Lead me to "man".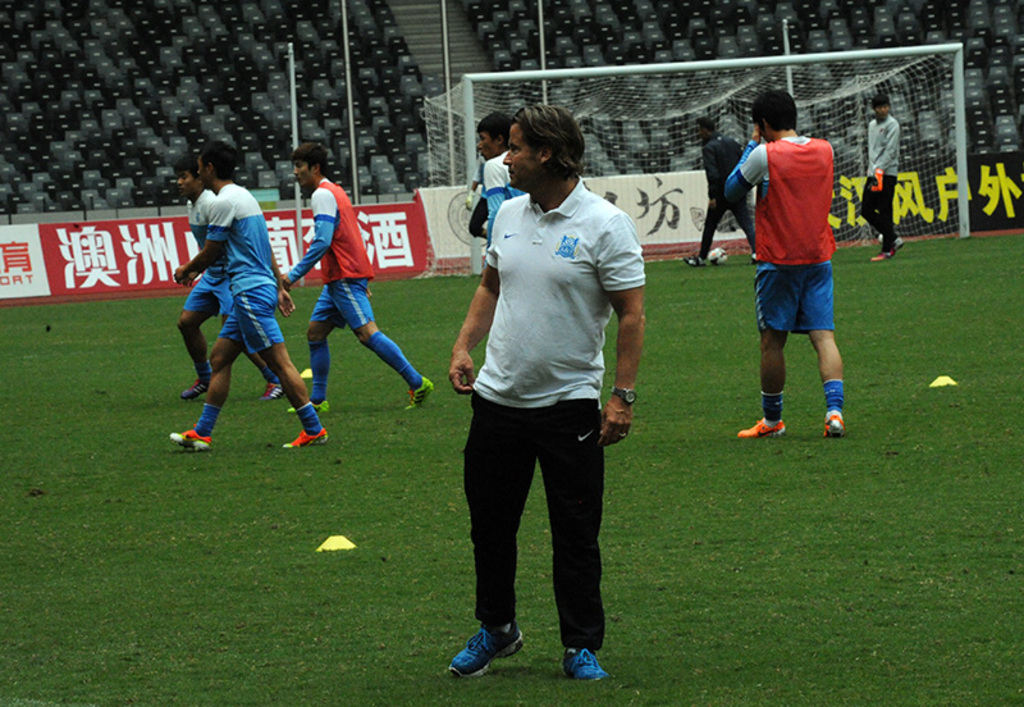
Lead to [855, 92, 901, 261].
